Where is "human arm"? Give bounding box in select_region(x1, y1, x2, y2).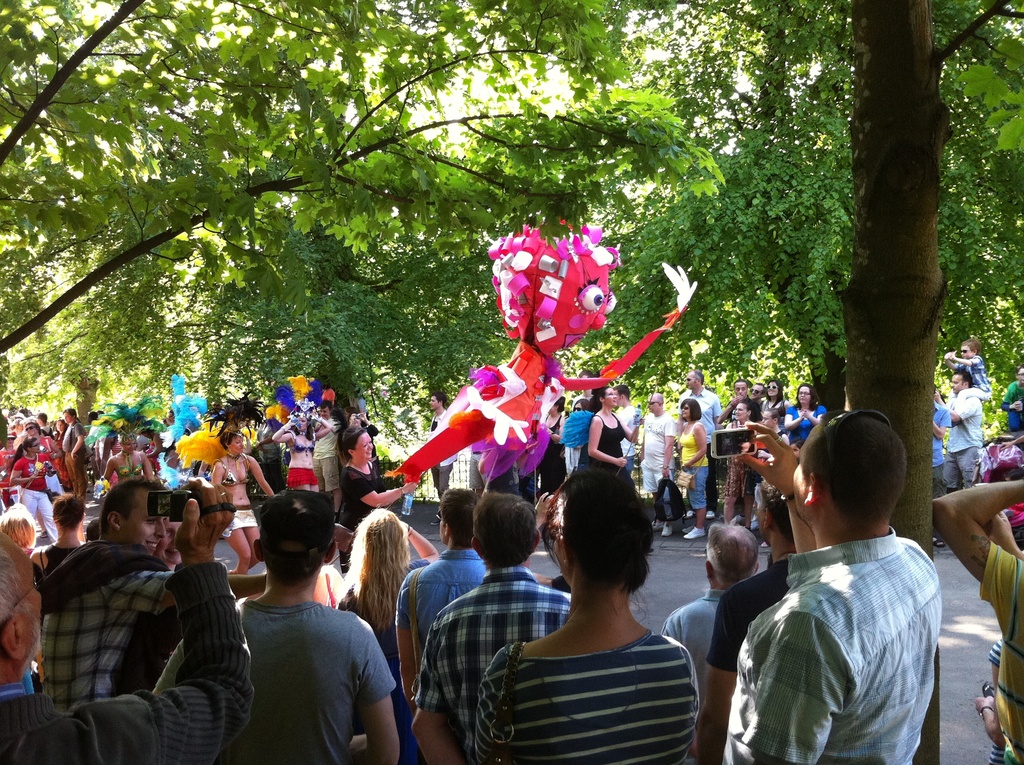
select_region(397, 515, 437, 572).
